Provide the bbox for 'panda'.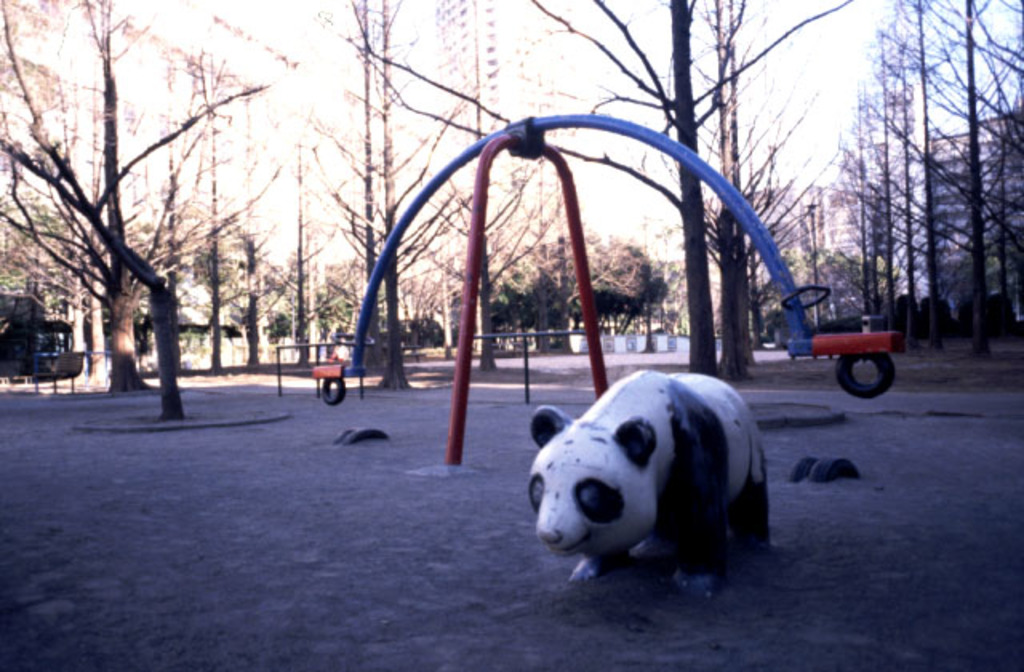
522:363:770:582.
